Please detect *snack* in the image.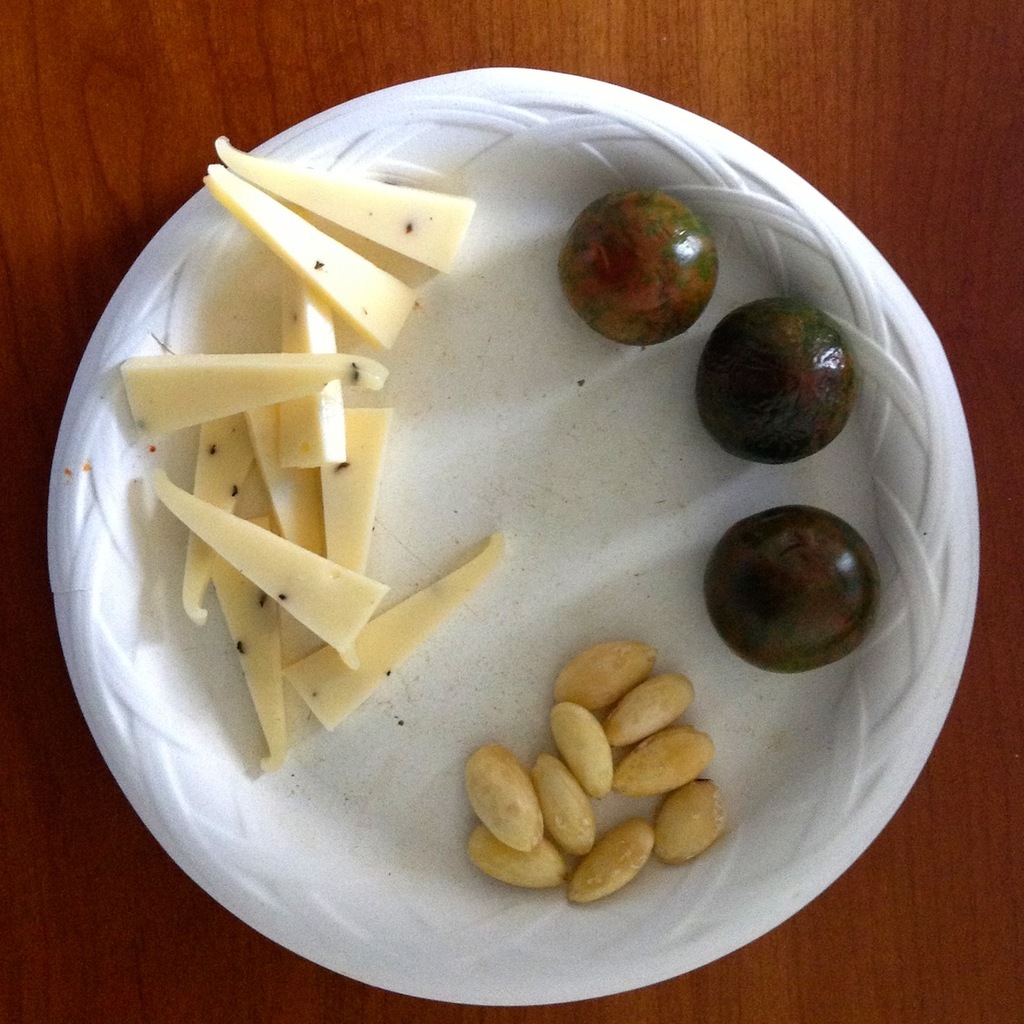
<region>559, 191, 720, 351</region>.
